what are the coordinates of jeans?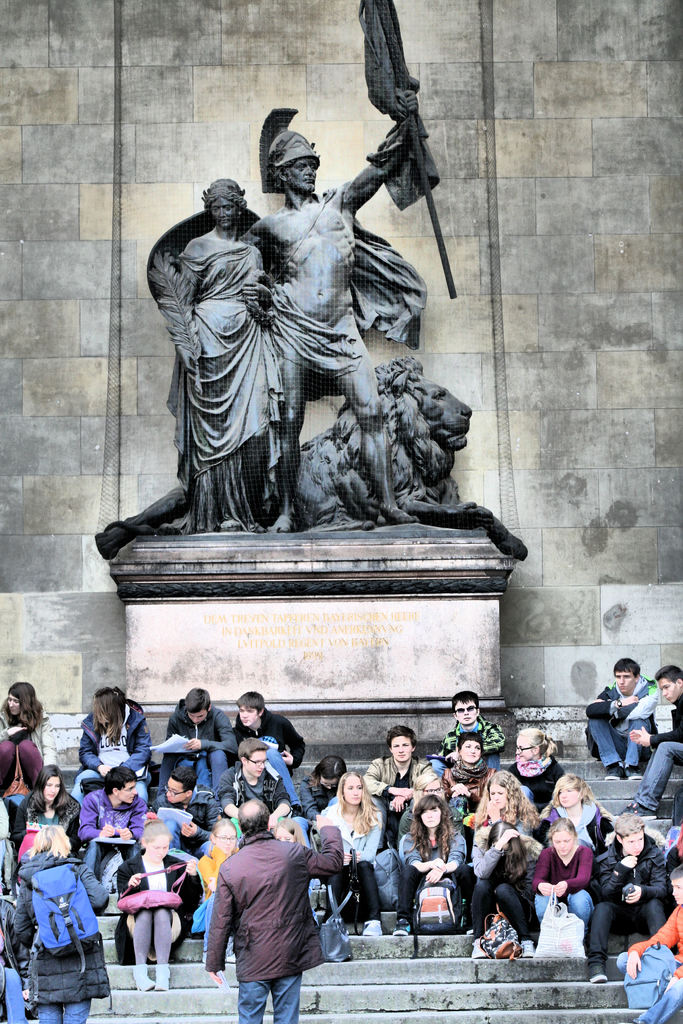
x1=38 y1=1000 x2=90 y2=1023.
